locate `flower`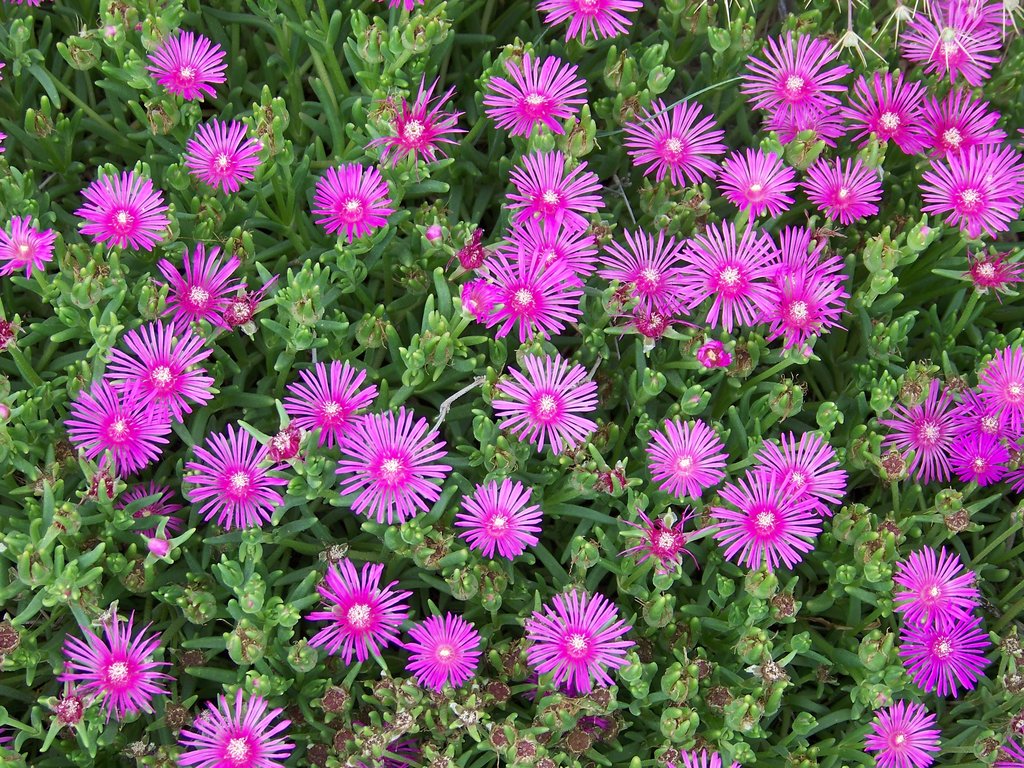
box=[713, 474, 803, 570]
